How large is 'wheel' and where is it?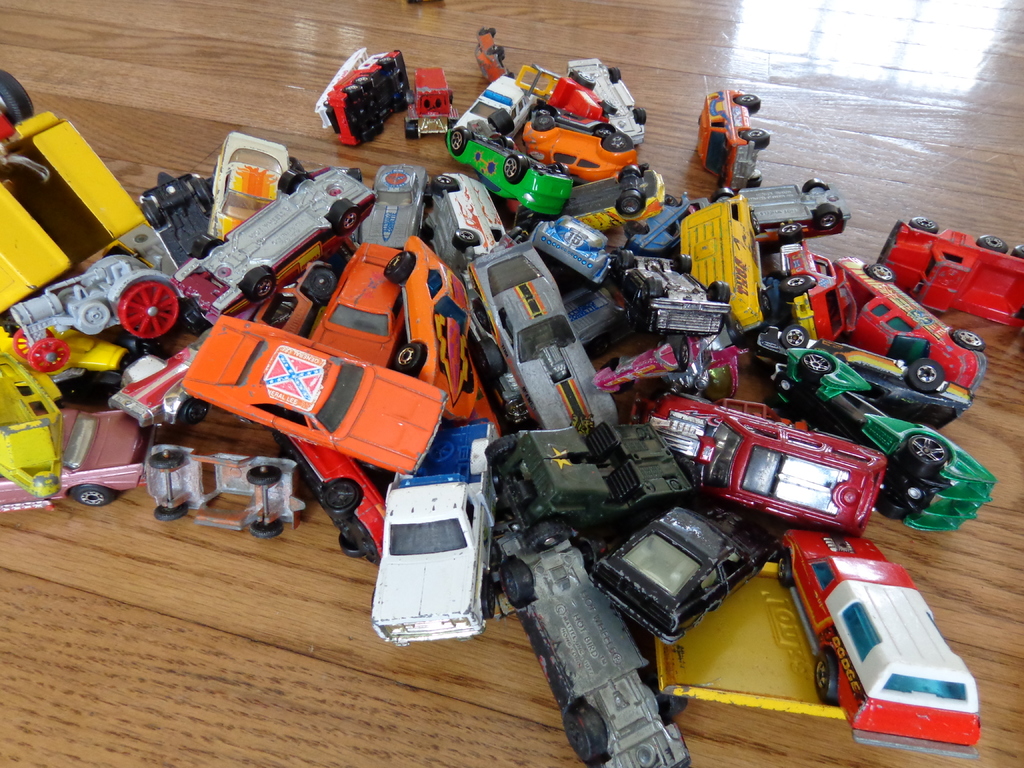
Bounding box: {"left": 616, "top": 191, "right": 640, "bottom": 214}.
